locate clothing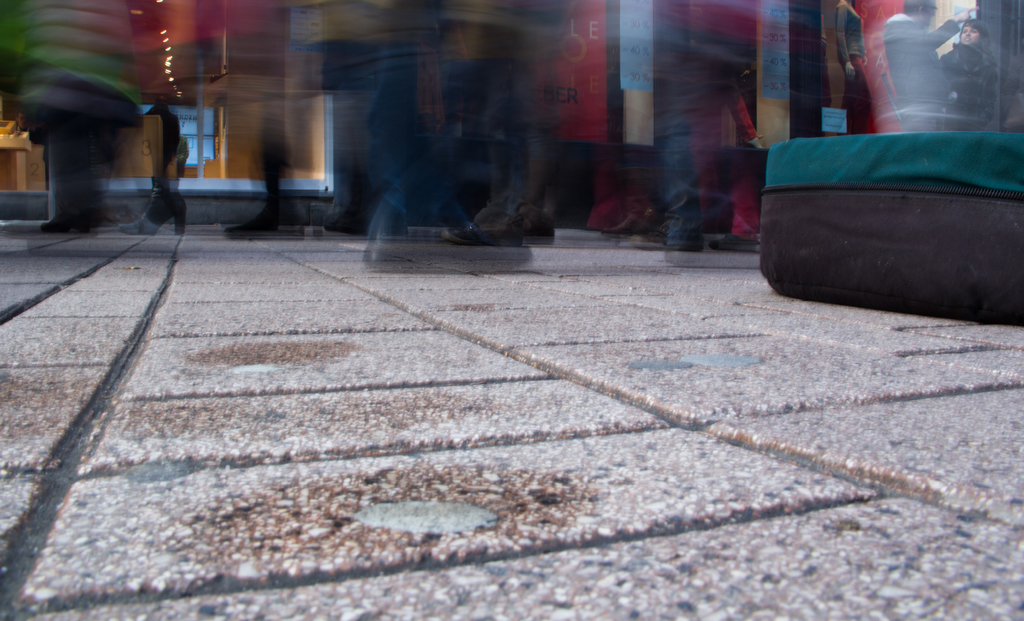
<bbox>152, 133, 188, 204</bbox>
